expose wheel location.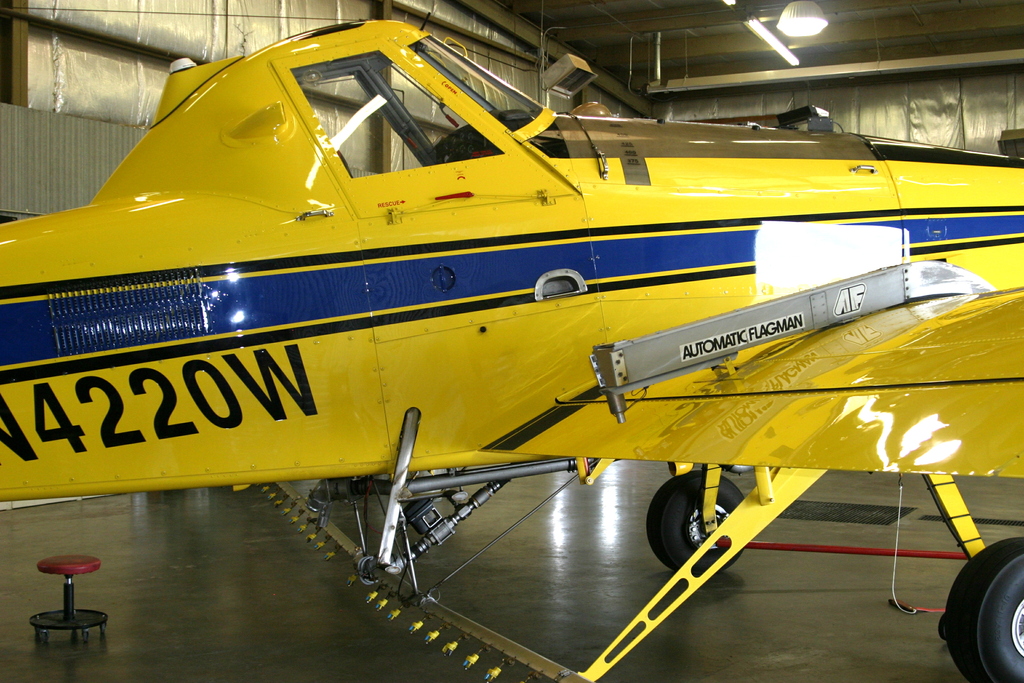
Exposed at 648 470 741 577.
